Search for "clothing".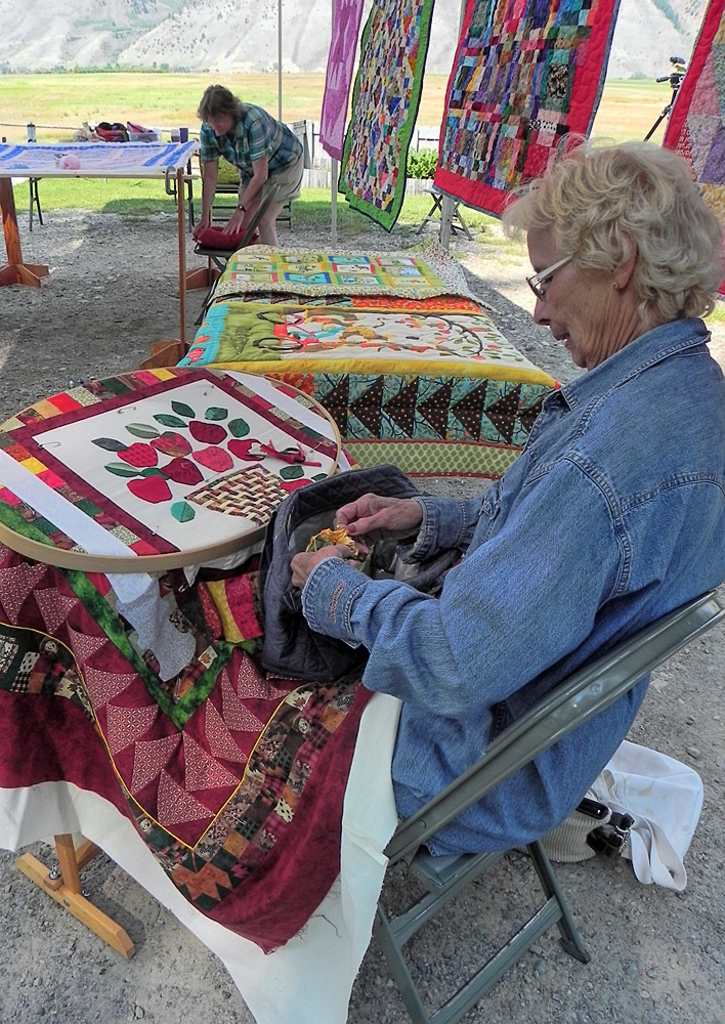
Found at BBox(300, 318, 724, 841).
